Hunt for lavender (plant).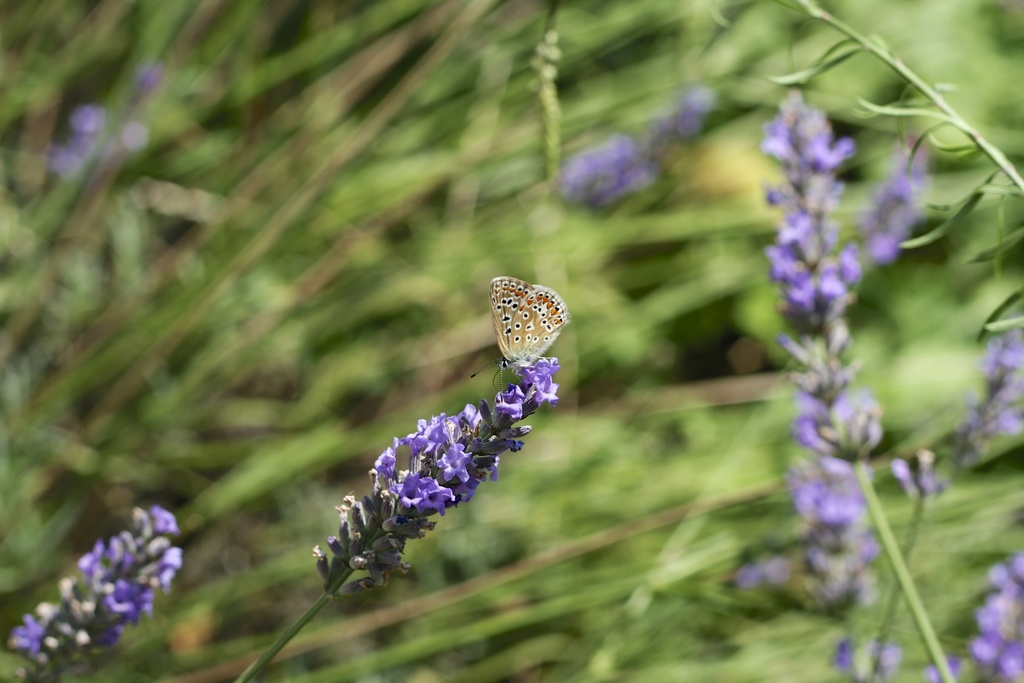
Hunted down at l=960, t=545, r=1023, b=682.
